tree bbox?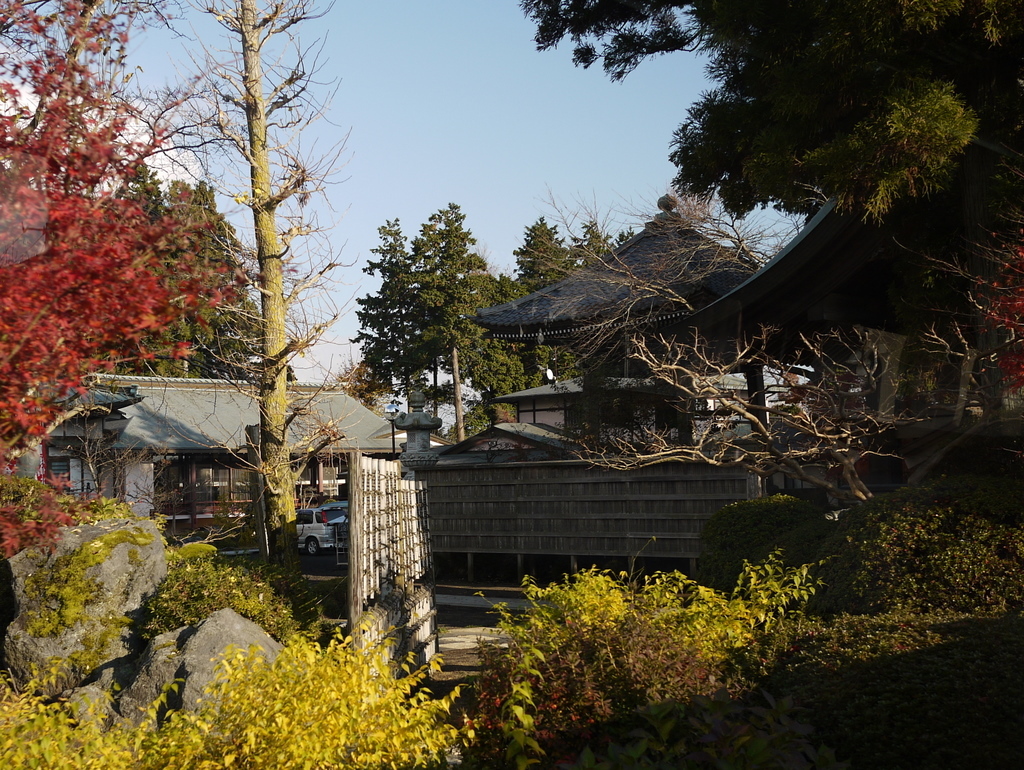
(520,0,1023,234)
